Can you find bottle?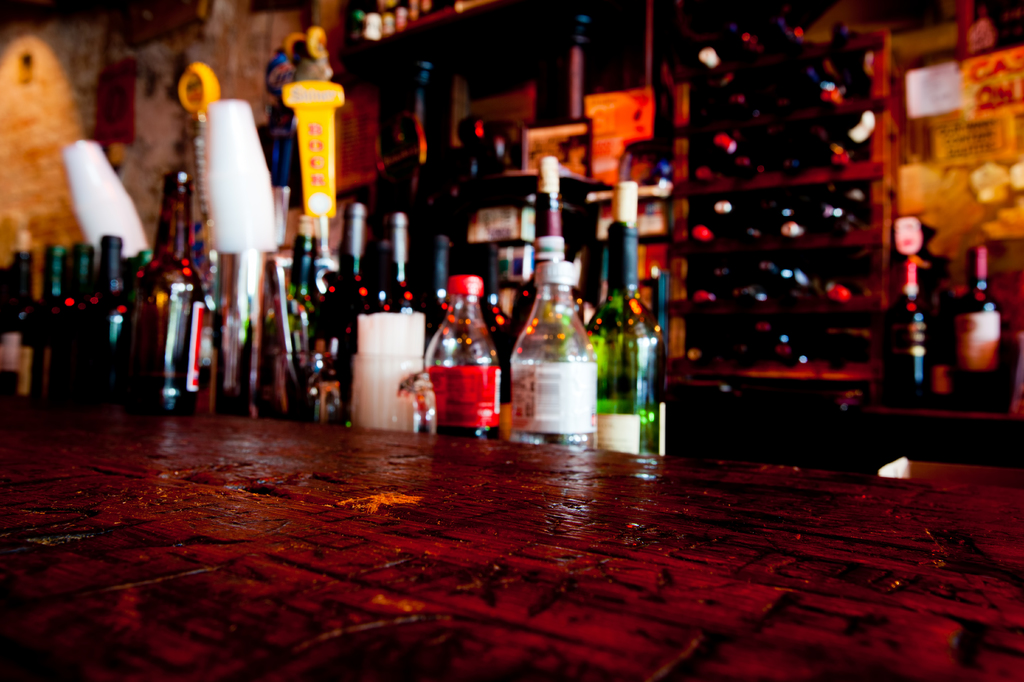
Yes, bounding box: box=[754, 261, 781, 285].
